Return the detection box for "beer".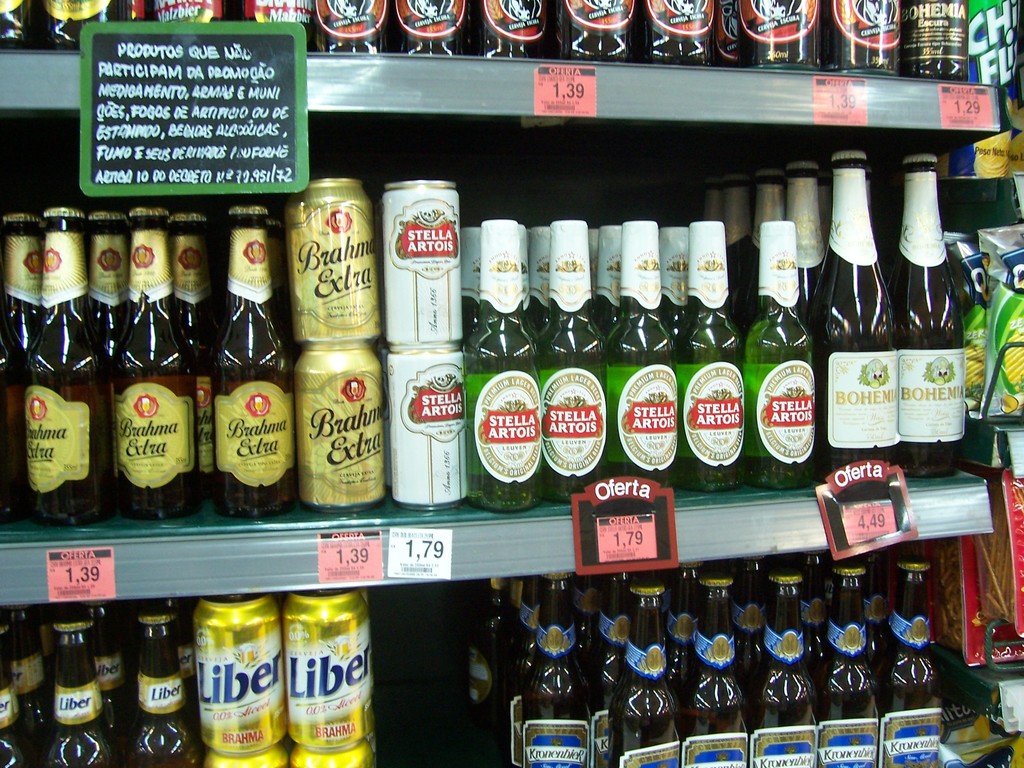
<box>822,553,887,767</box>.
